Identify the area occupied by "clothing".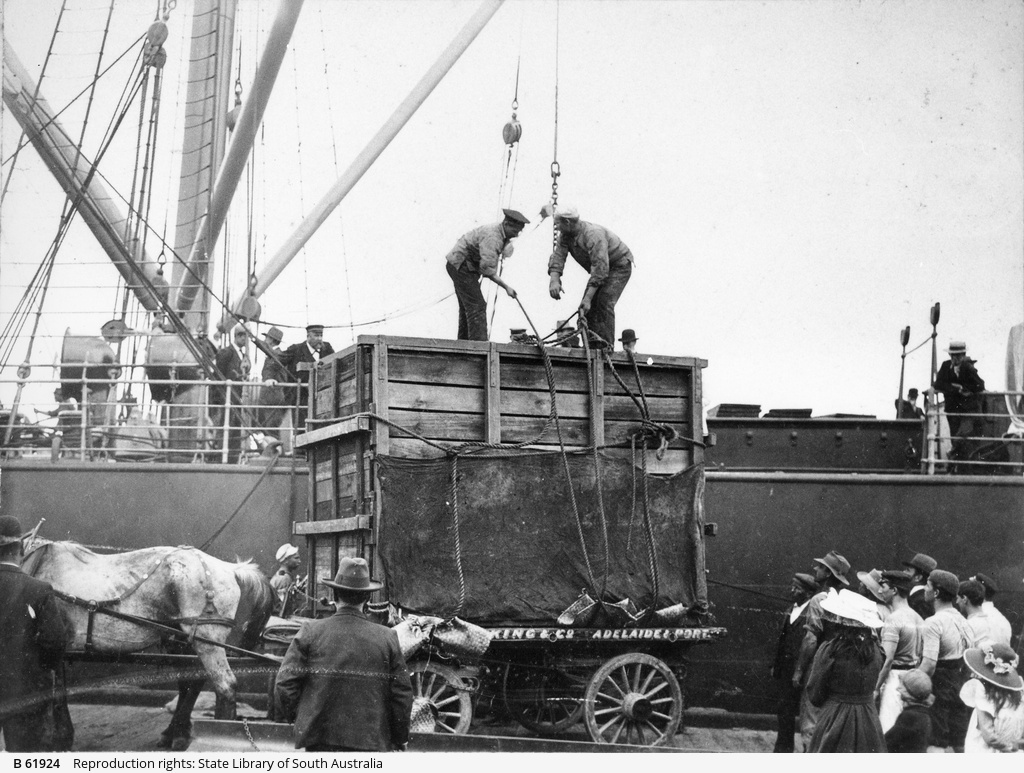
Area: rect(278, 330, 335, 429).
